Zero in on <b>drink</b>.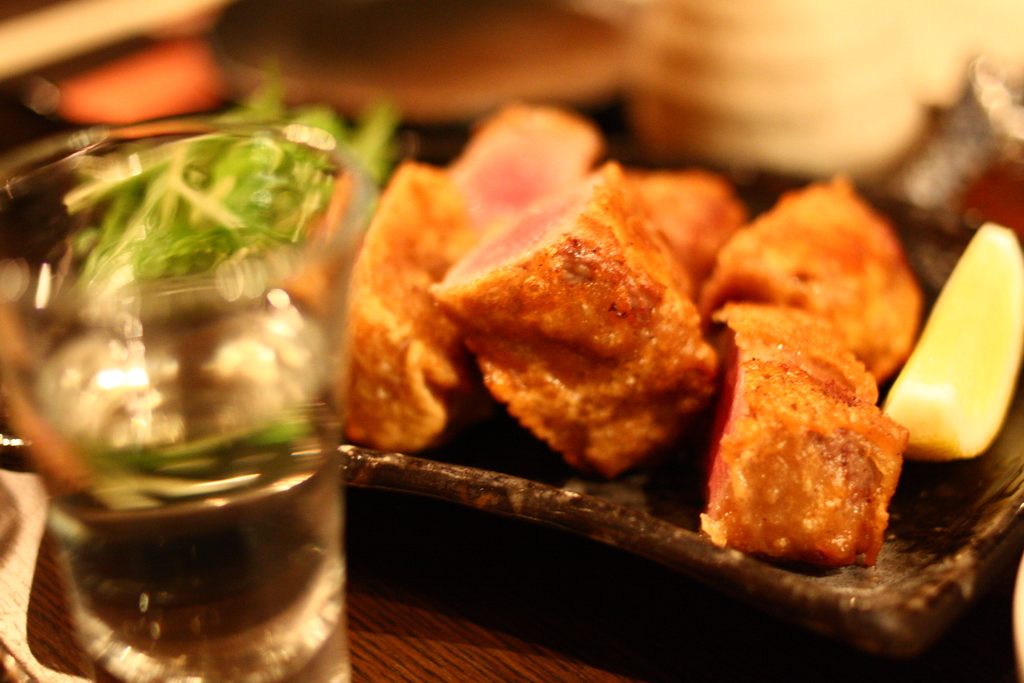
Zeroed in: 36,459,344,682.
